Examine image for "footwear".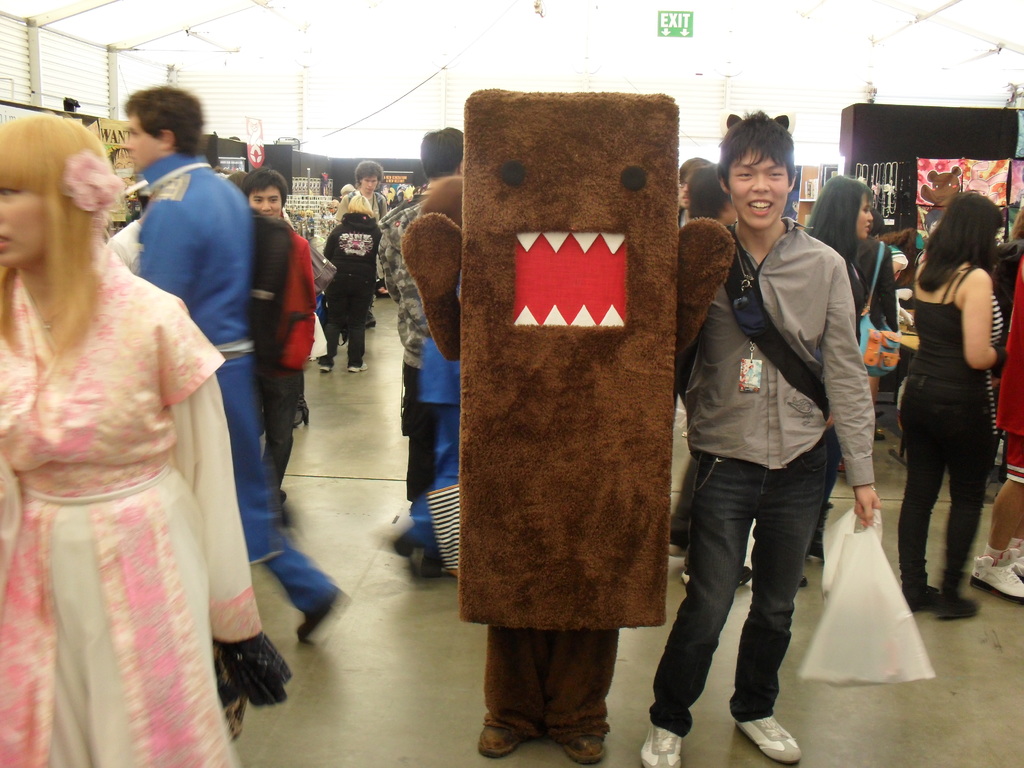
Examination result: detection(284, 512, 303, 539).
